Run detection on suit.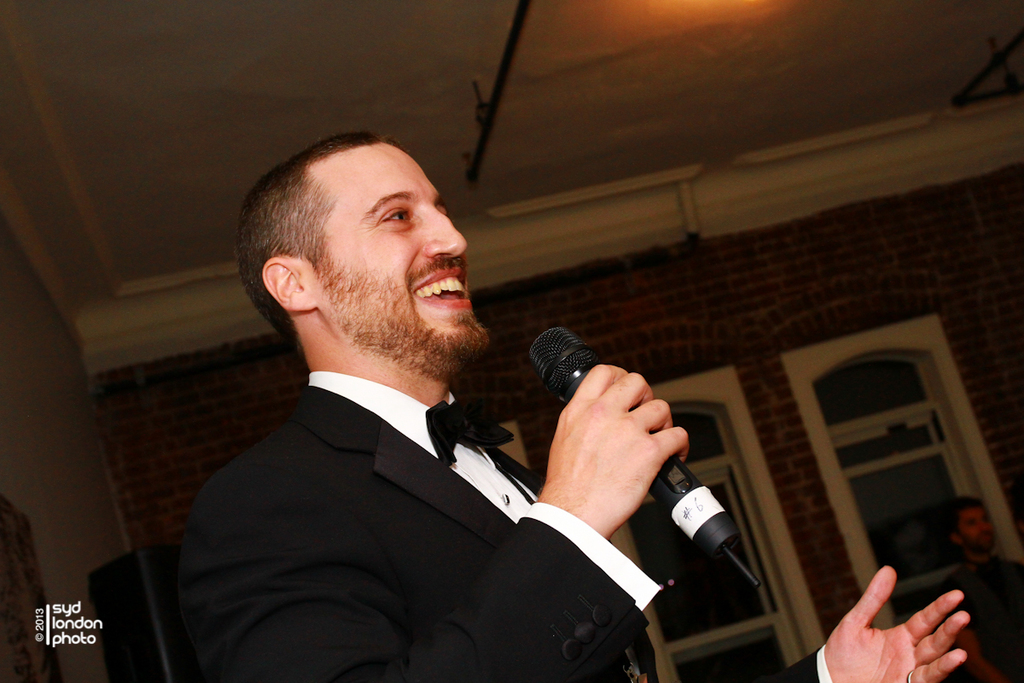
Result: rect(173, 365, 839, 682).
